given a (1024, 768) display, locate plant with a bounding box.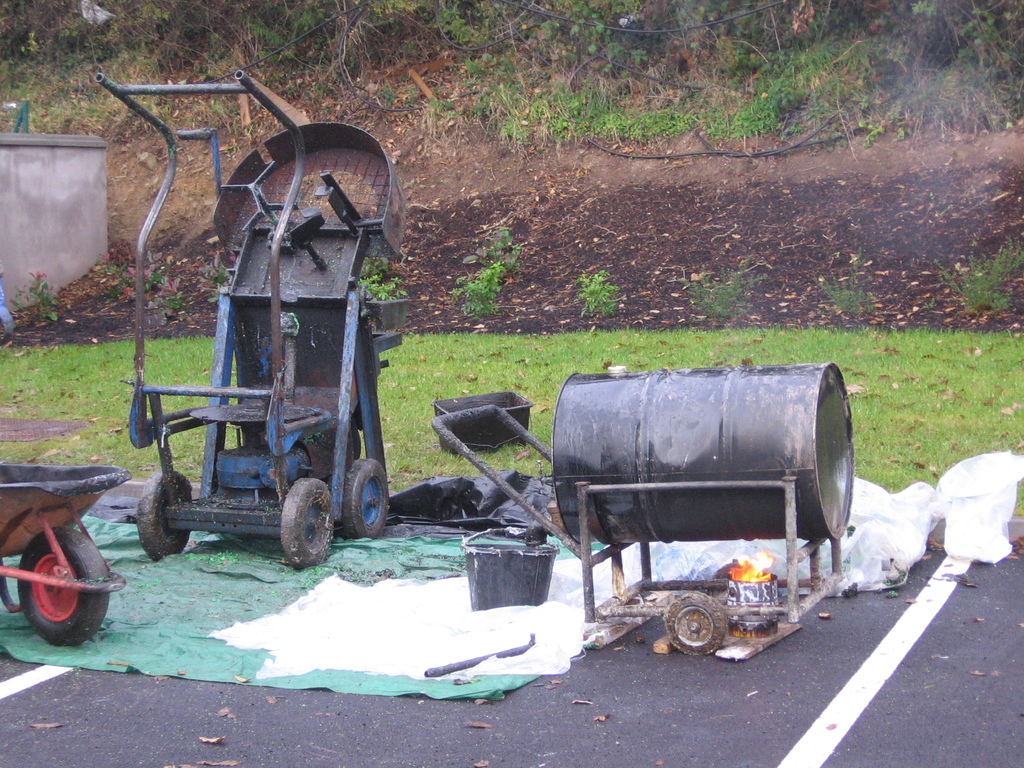
Located: x1=678 y1=254 x2=769 y2=323.
